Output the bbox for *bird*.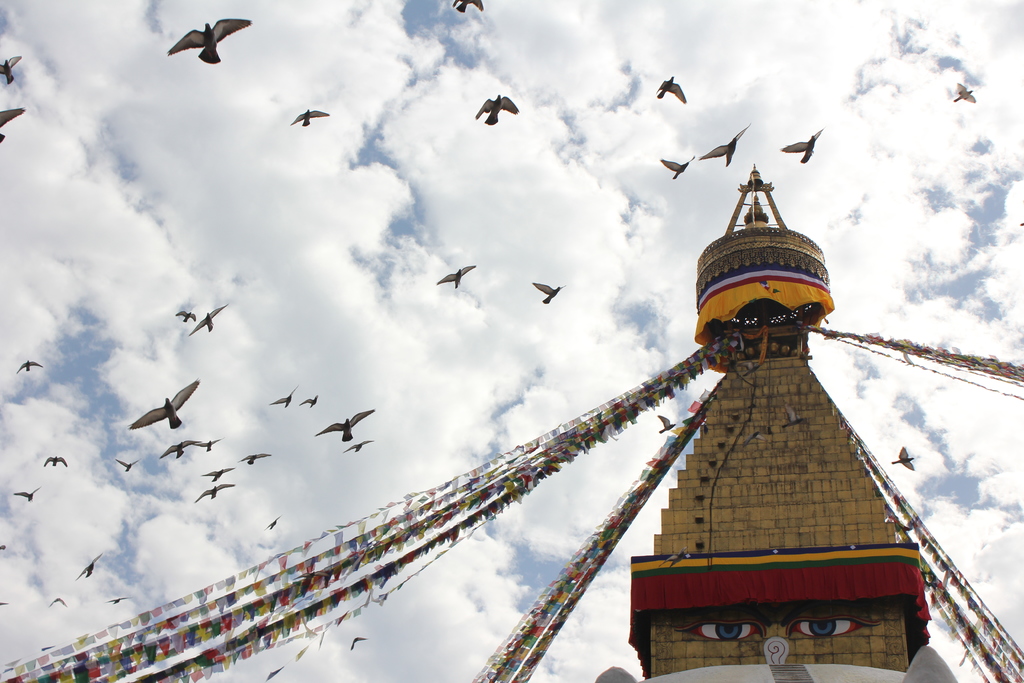
box=[289, 108, 332, 131].
